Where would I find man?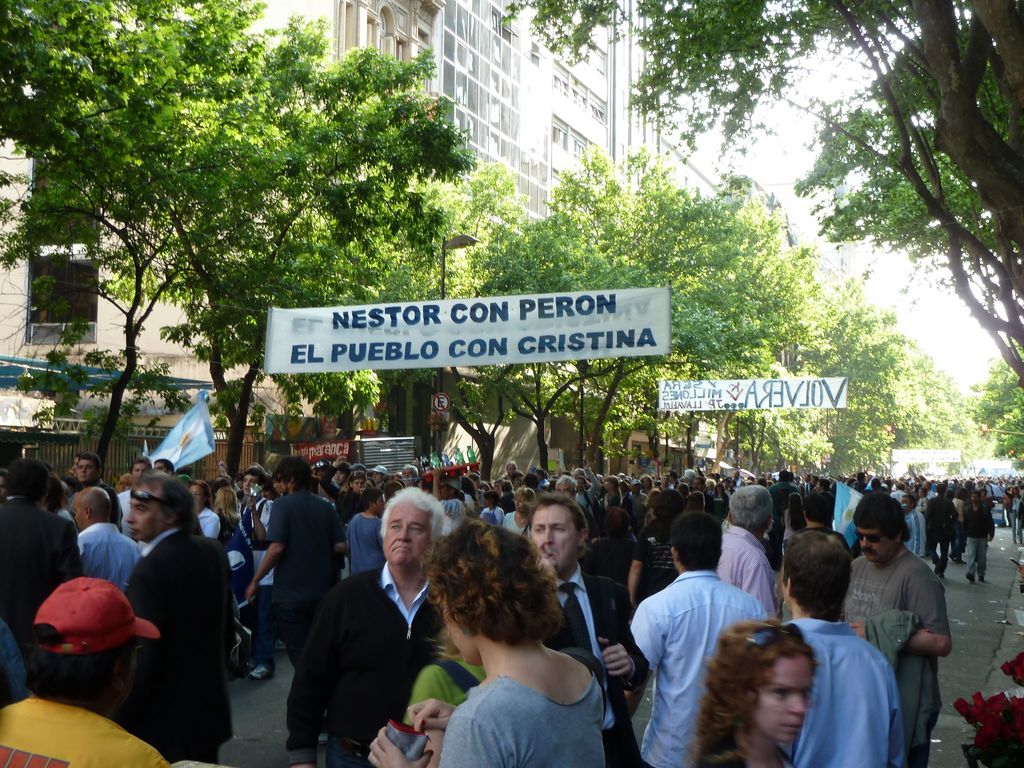
At x1=552 y1=474 x2=576 y2=499.
